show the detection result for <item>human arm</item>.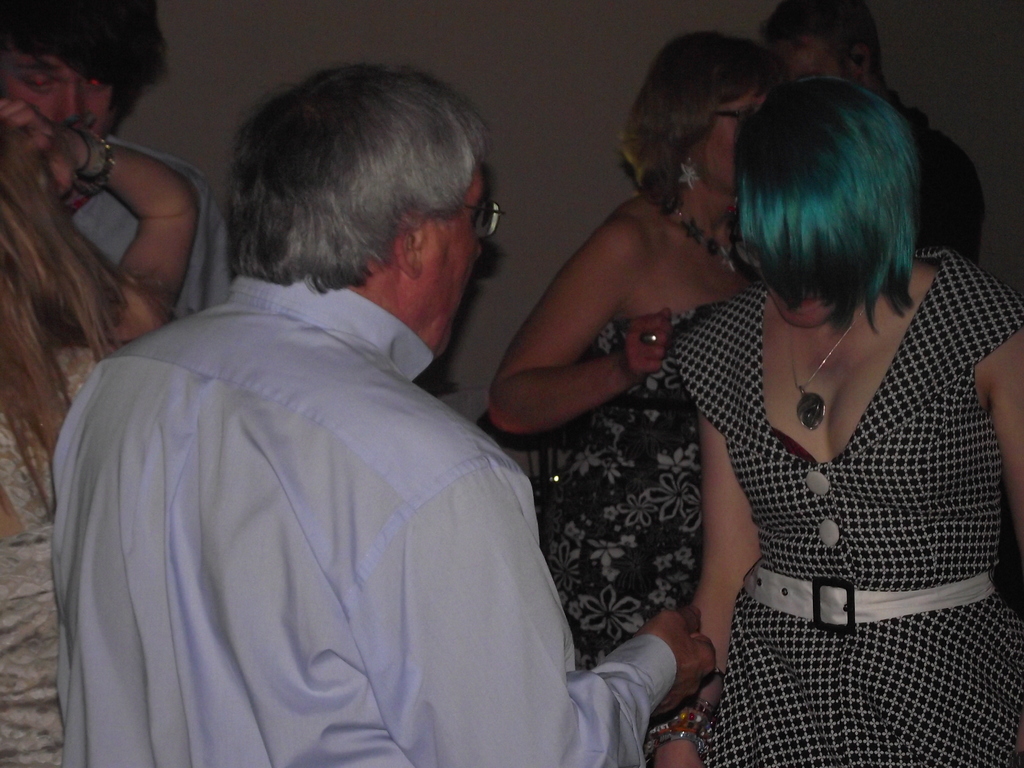
bbox=[0, 97, 202, 339].
